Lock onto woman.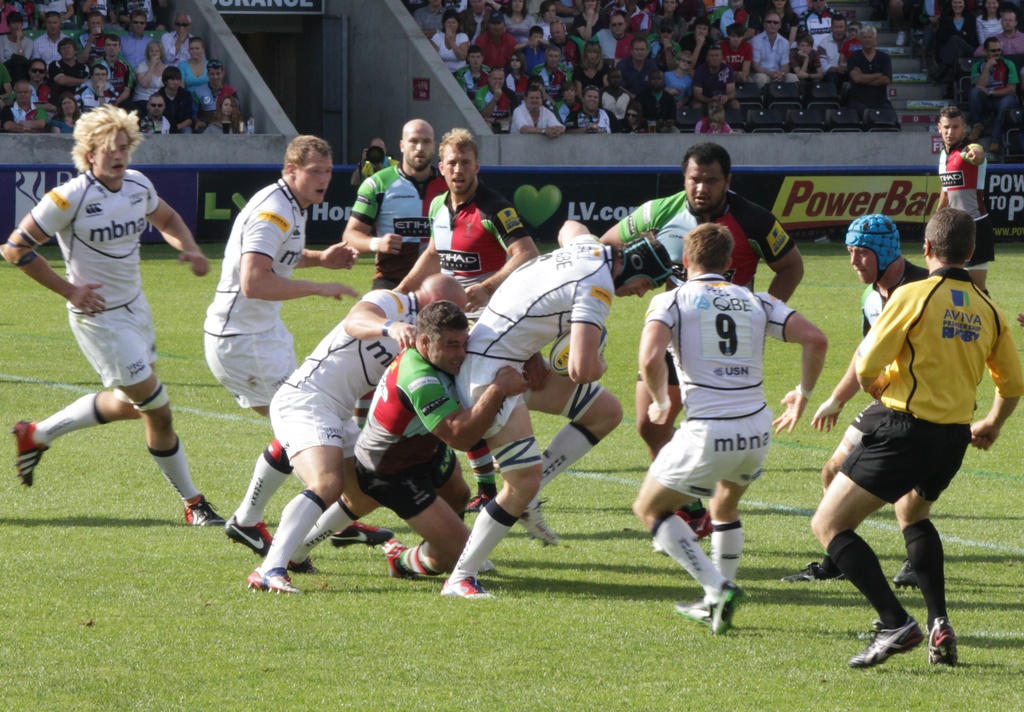
Locked: box(977, 0, 1008, 45).
